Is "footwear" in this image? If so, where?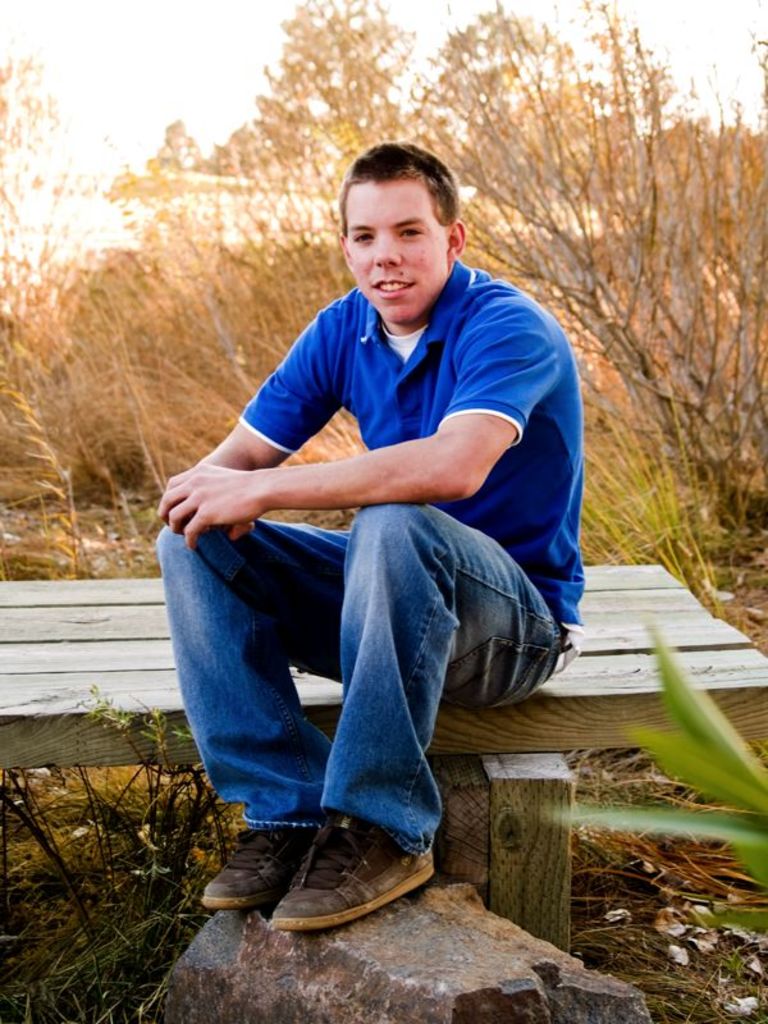
Yes, at region(225, 818, 456, 940).
